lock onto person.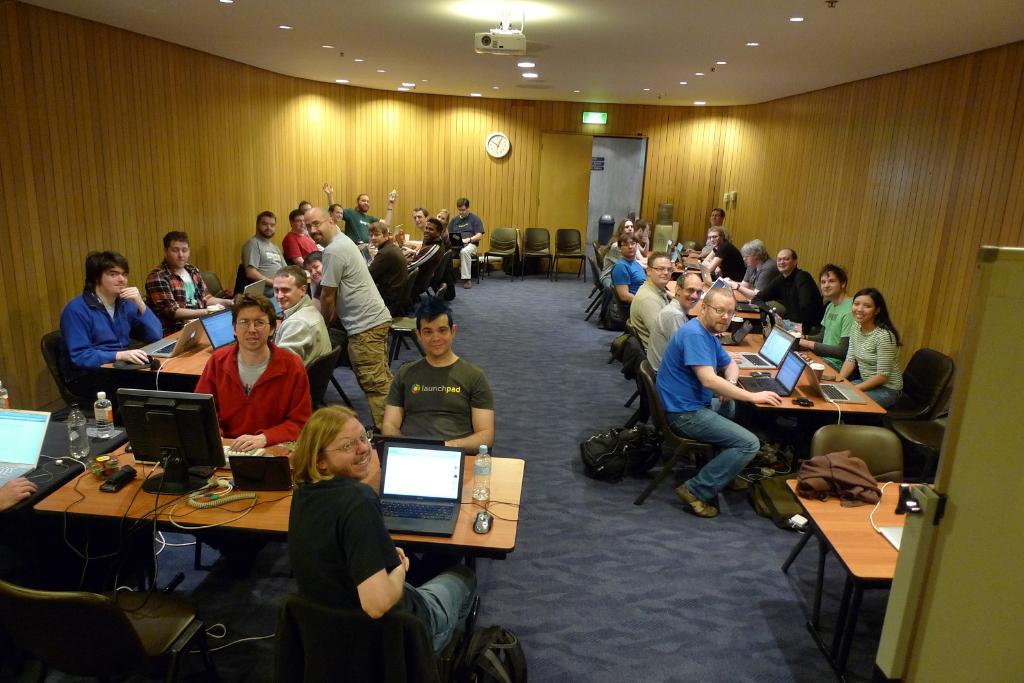
Locked: l=193, t=294, r=314, b=453.
